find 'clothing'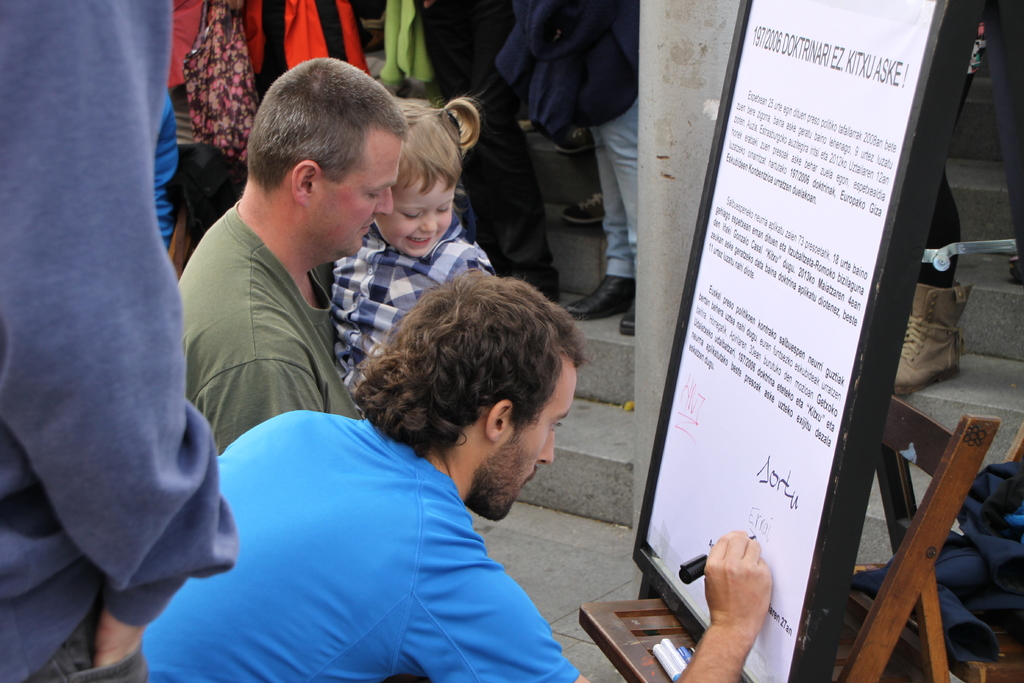
pyautogui.locateOnScreen(0, 0, 243, 682)
